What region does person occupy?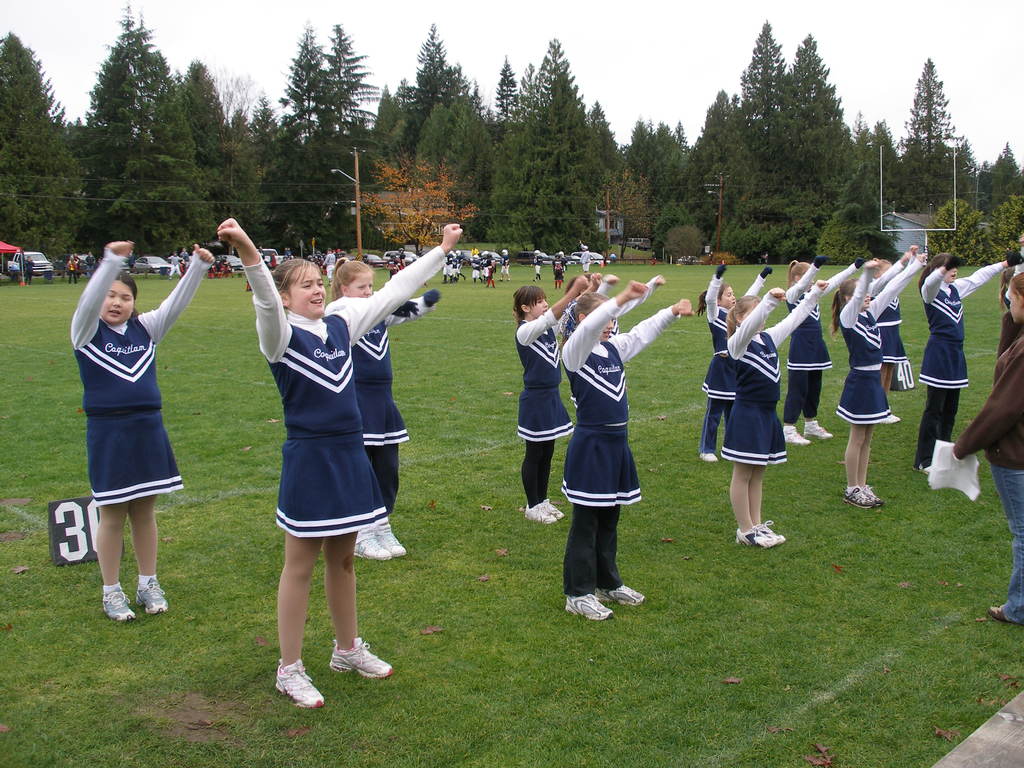
(918, 249, 1022, 475).
